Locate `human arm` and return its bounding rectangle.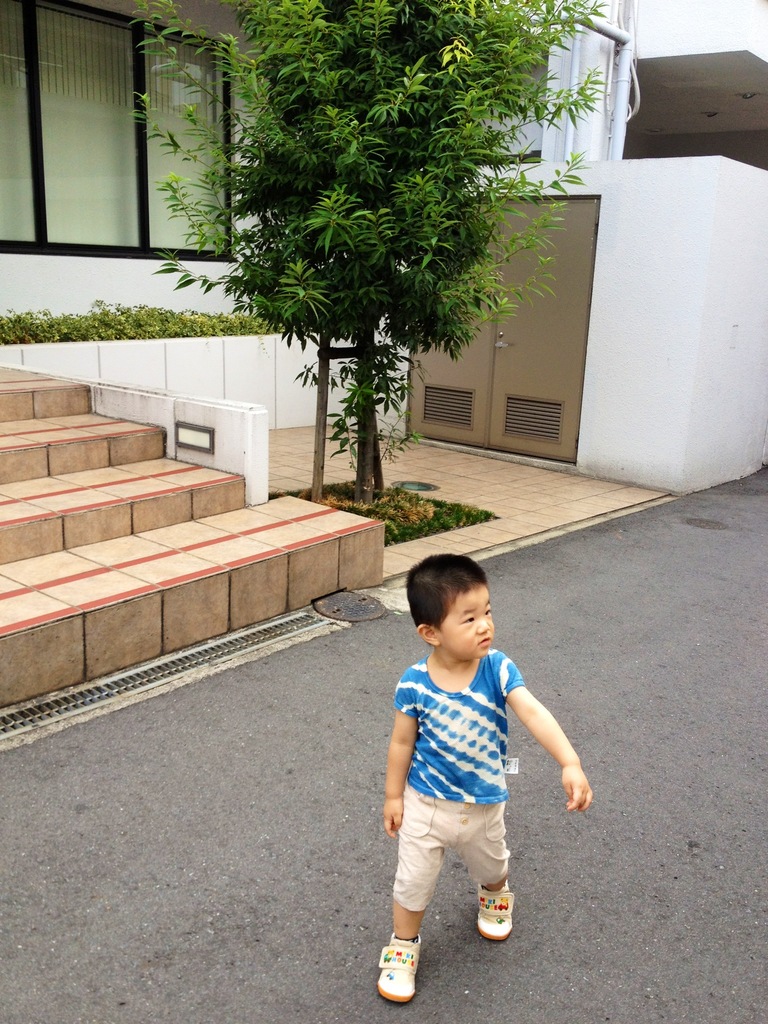
(x1=374, y1=671, x2=413, y2=816).
